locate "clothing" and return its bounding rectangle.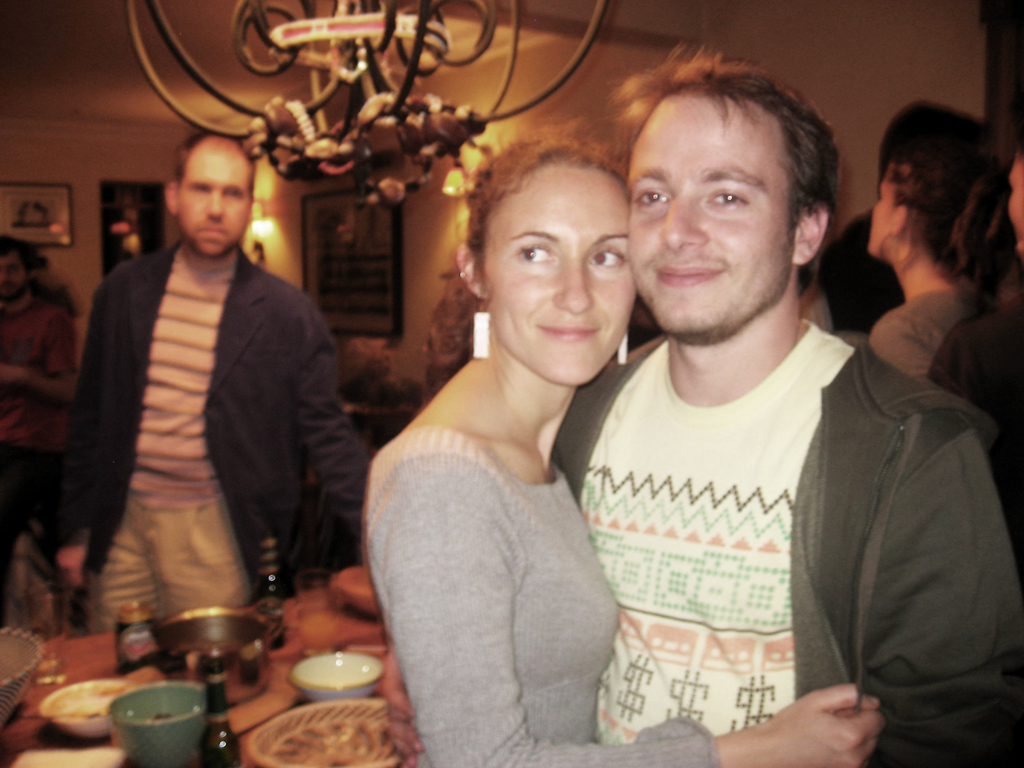
(548,214,968,767).
